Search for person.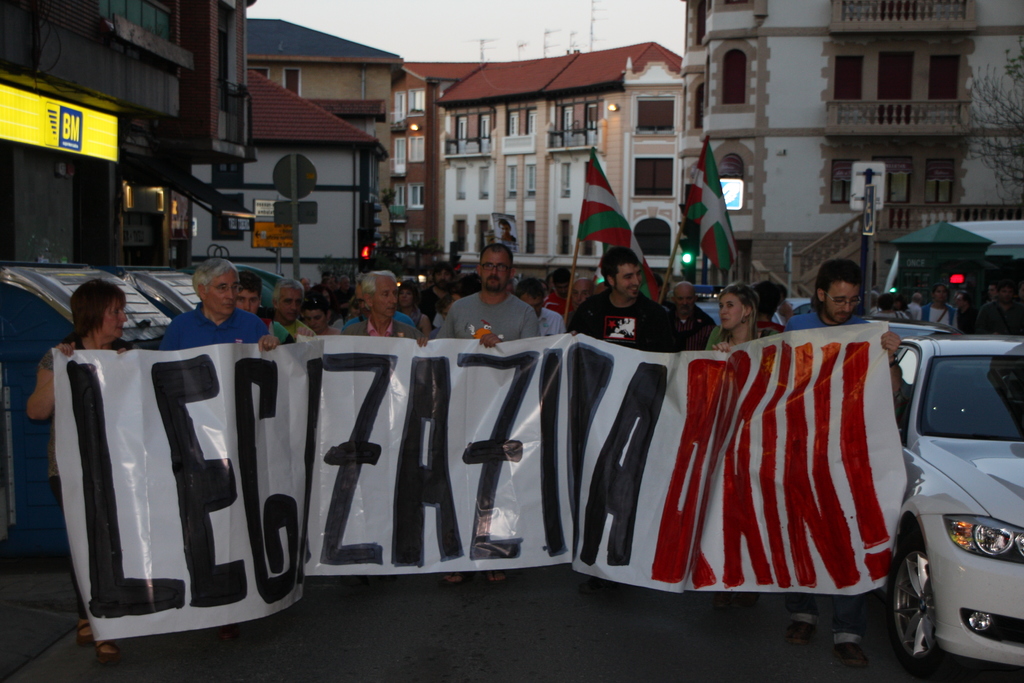
Found at (x1=662, y1=281, x2=718, y2=352).
